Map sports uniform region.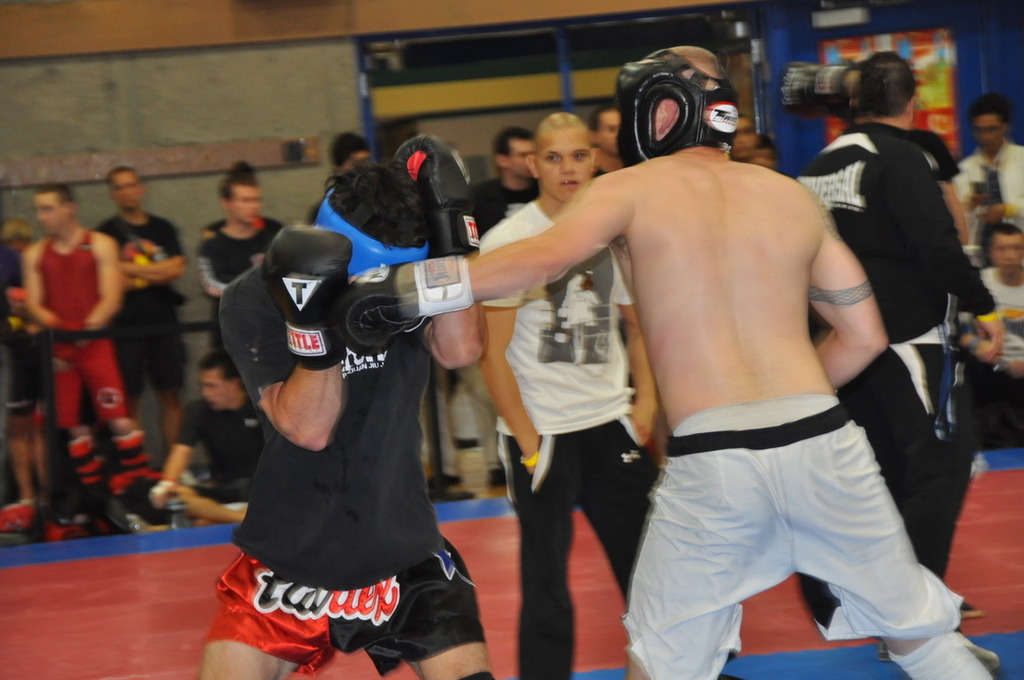
Mapped to (957,266,1023,434).
